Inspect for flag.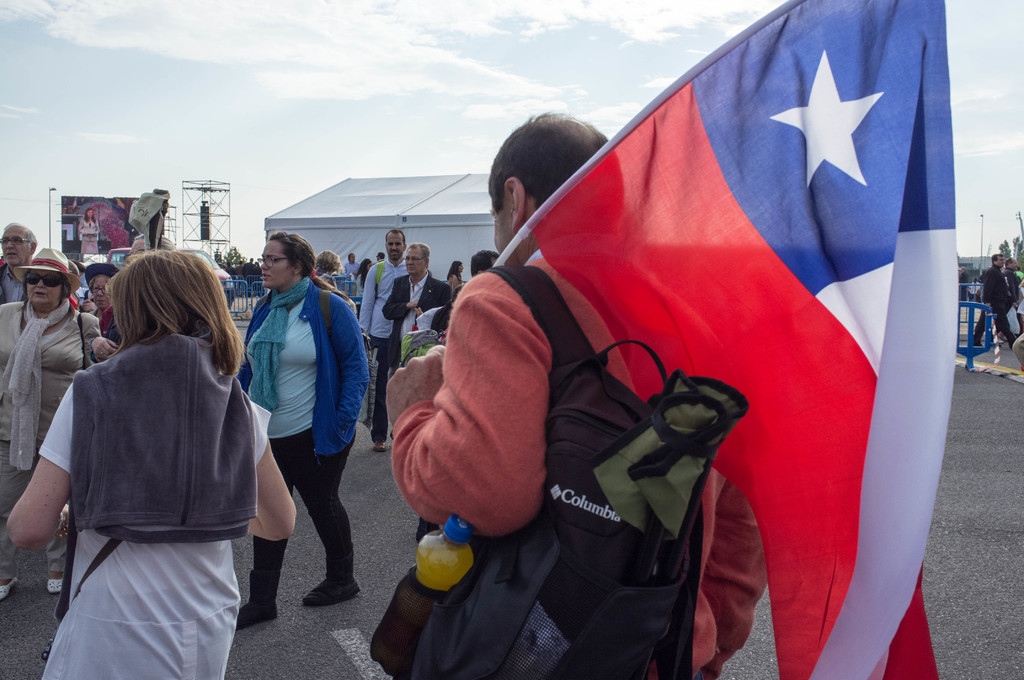
Inspection: bbox=(535, 1, 959, 585).
